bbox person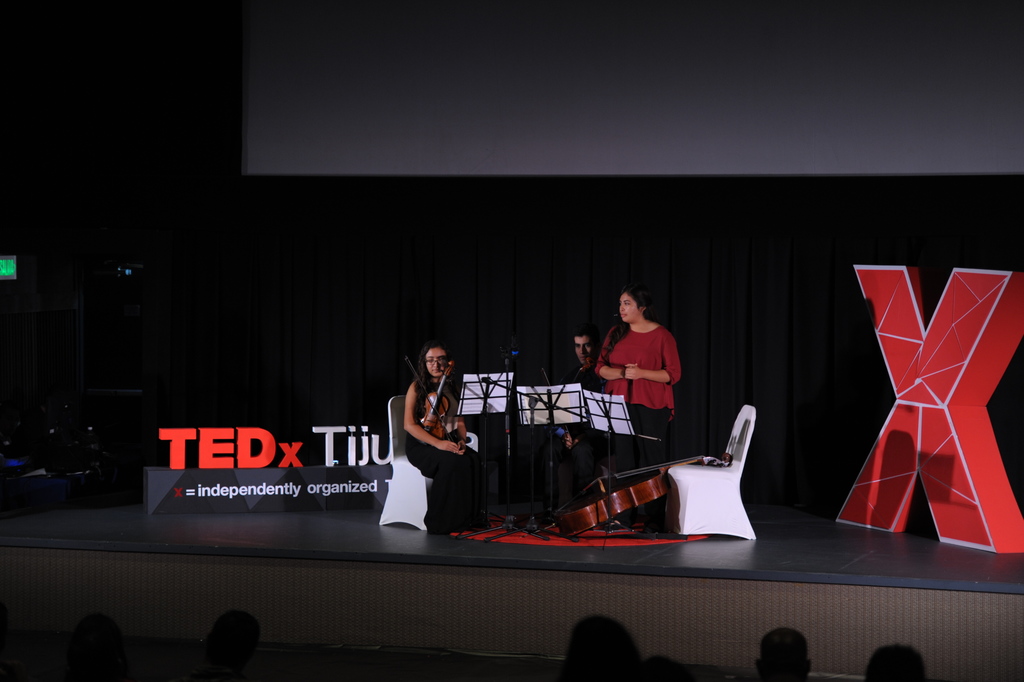
rect(403, 339, 485, 537)
